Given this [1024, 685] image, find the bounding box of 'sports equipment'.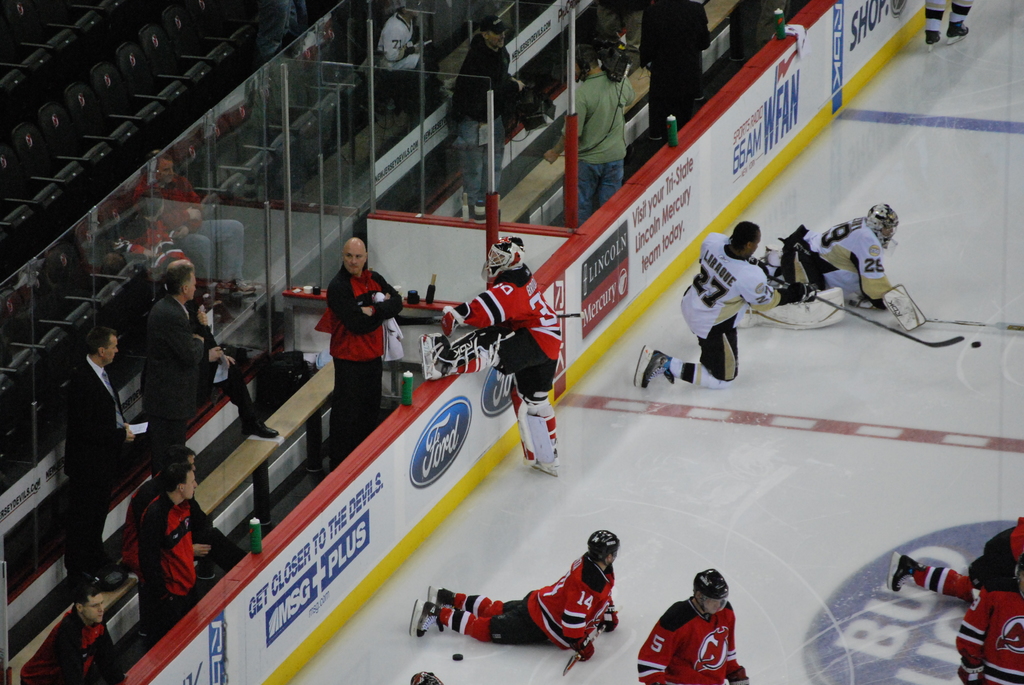
(740, 287, 840, 333).
